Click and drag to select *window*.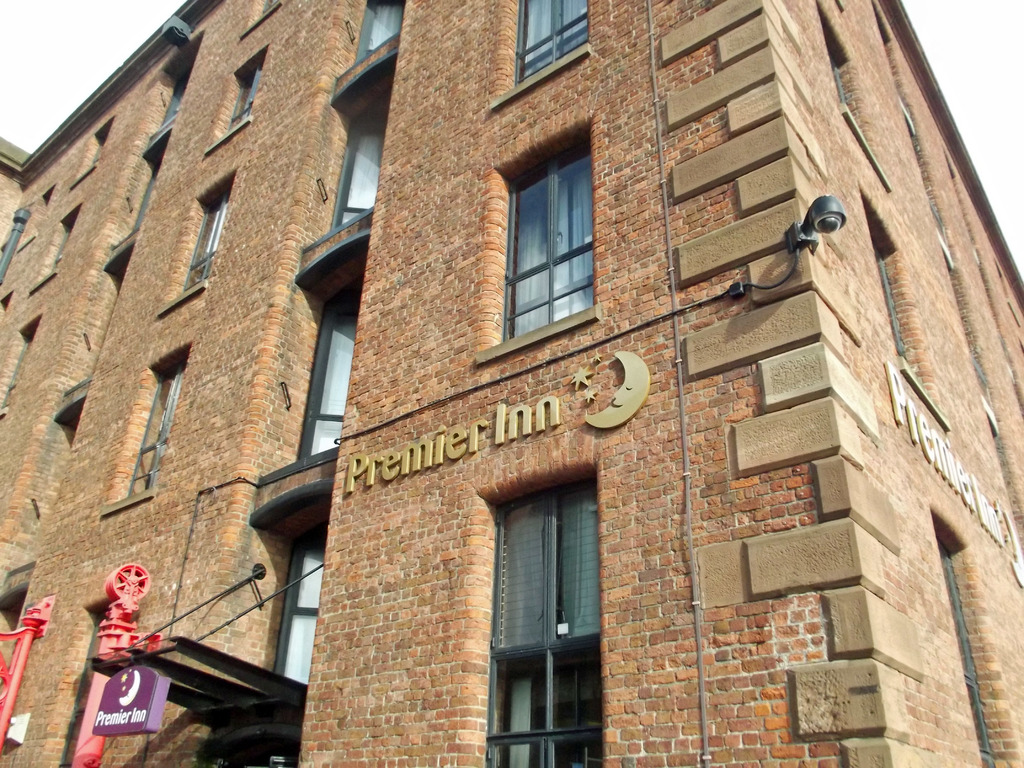
Selection: (115, 147, 167, 246).
